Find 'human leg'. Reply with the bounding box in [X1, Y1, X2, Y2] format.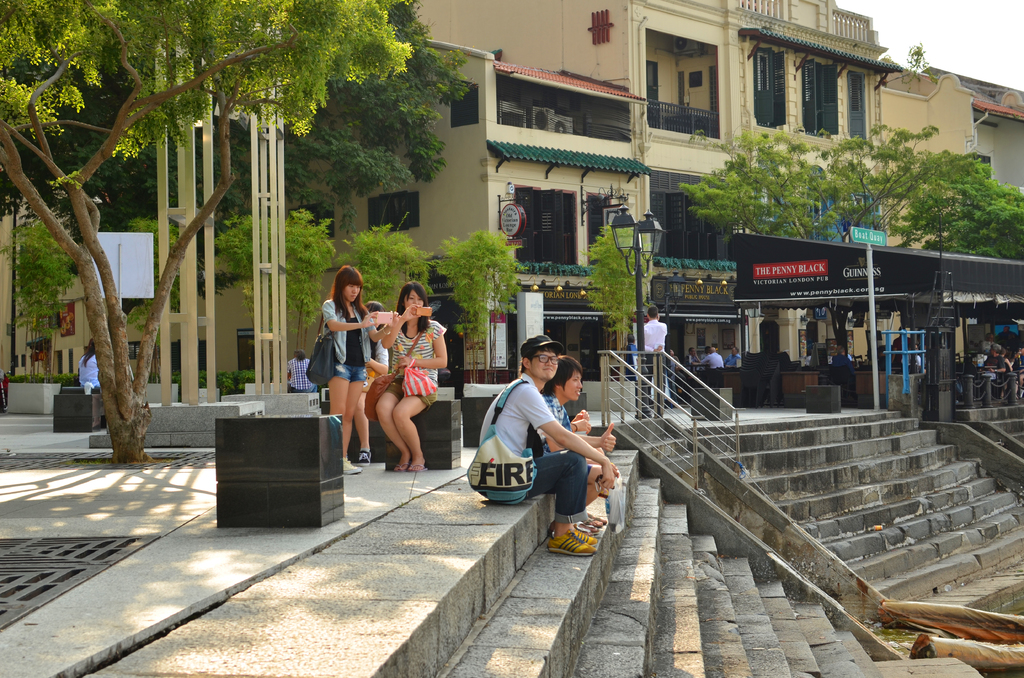
[371, 375, 435, 474].
